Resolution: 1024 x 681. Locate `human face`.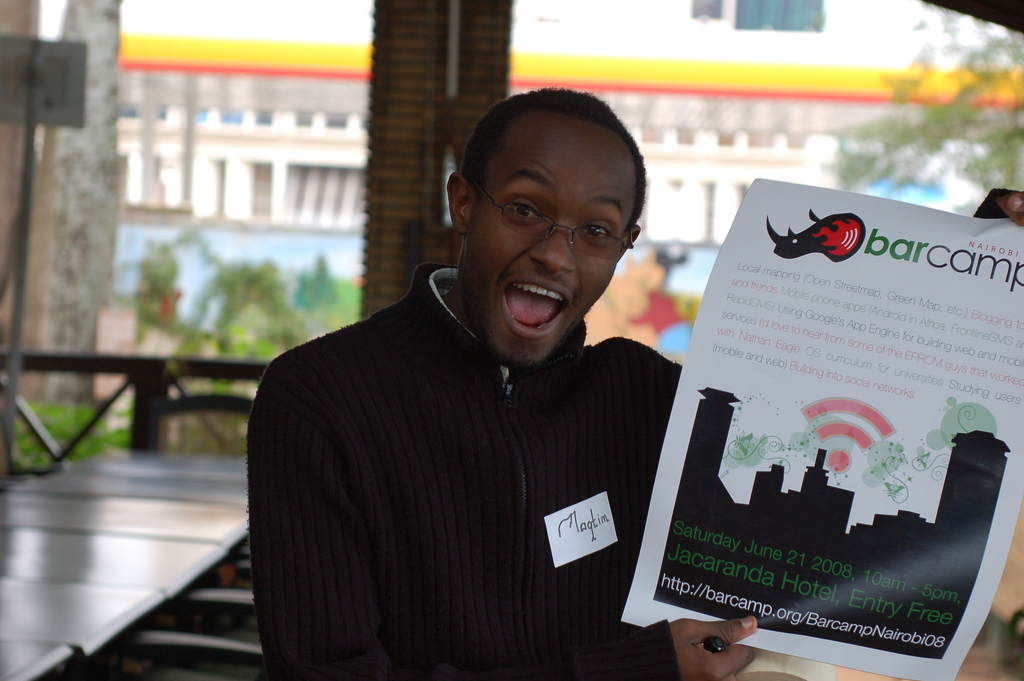
(x1=464, y1=110, x2=634, y2=369).
